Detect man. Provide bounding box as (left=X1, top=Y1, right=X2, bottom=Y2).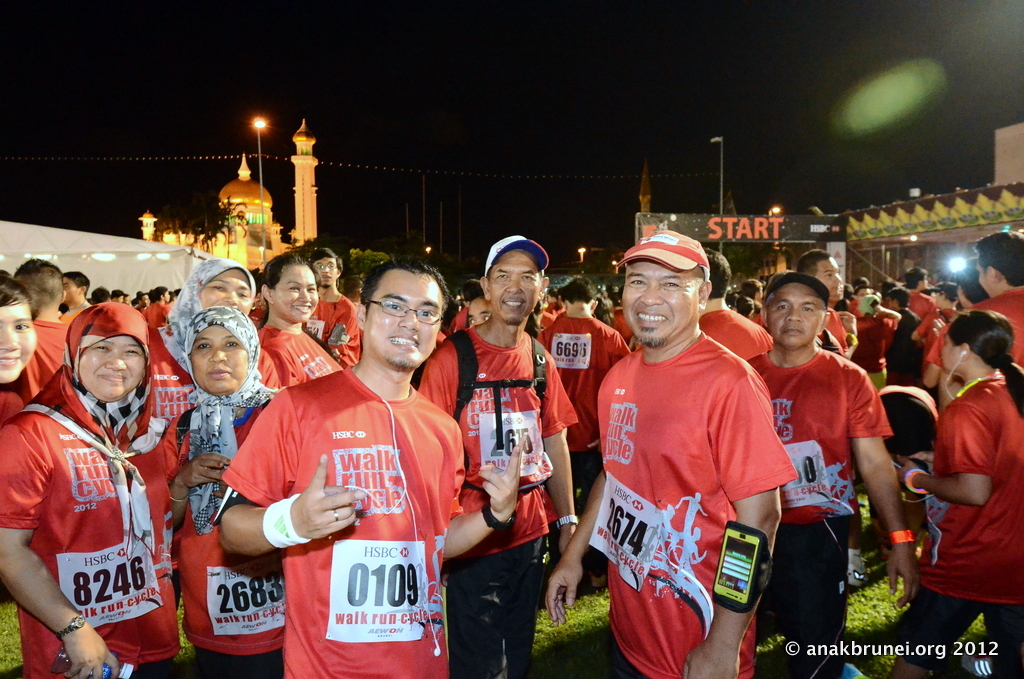
(left=791, top=245, right=858, bottom=360).
